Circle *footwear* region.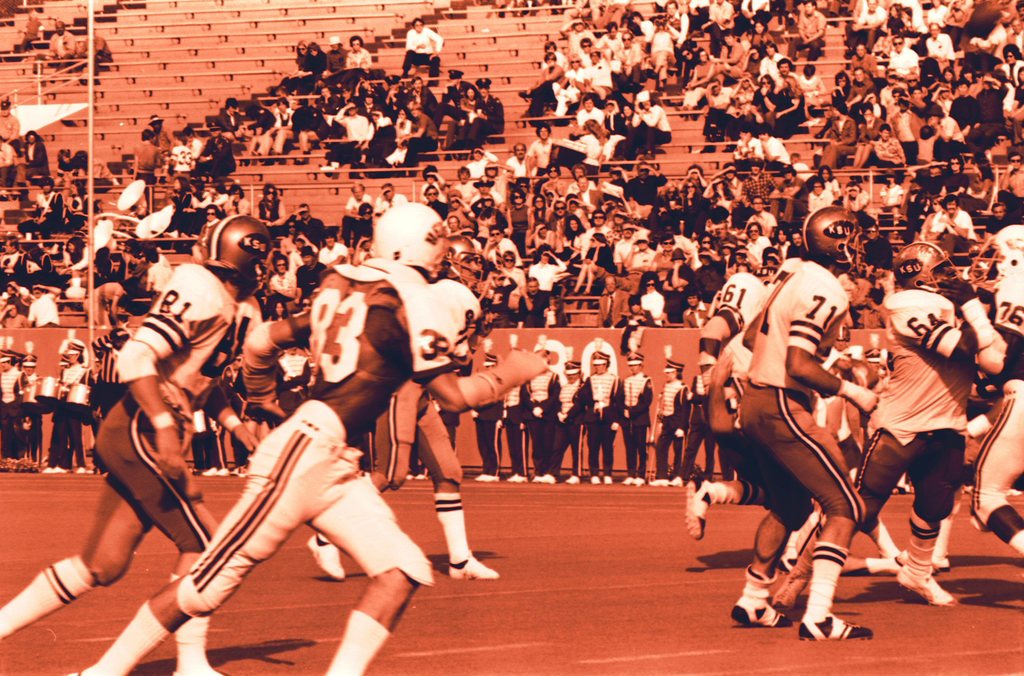
Region: {"left": 892, "top": 483, "right": 908, "bottom": 495}.
